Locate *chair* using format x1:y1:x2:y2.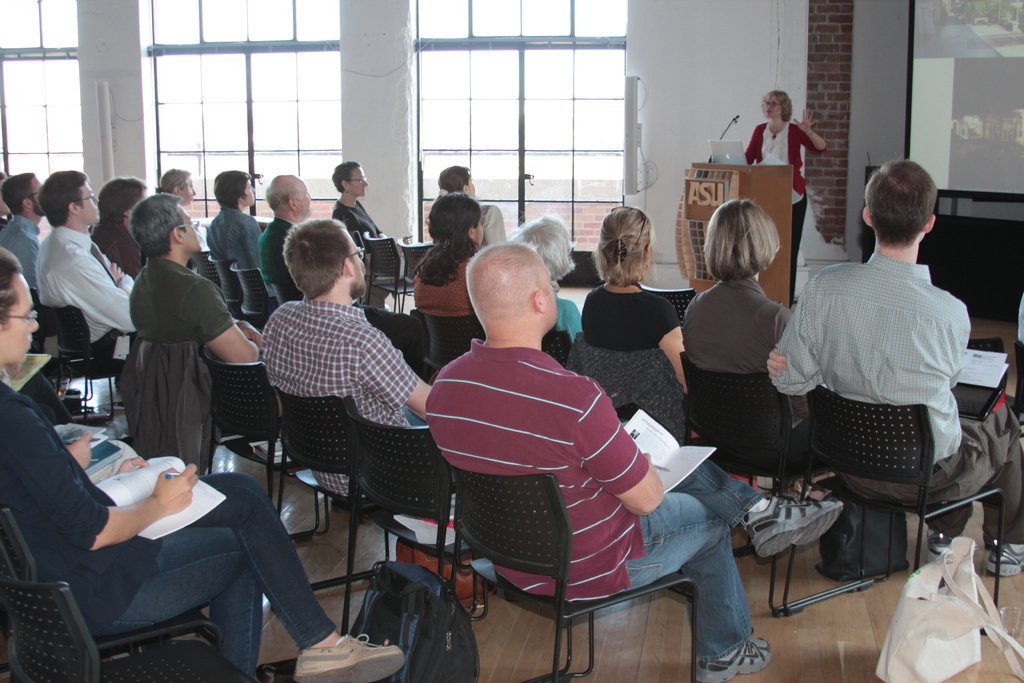
362:228:414:313.
